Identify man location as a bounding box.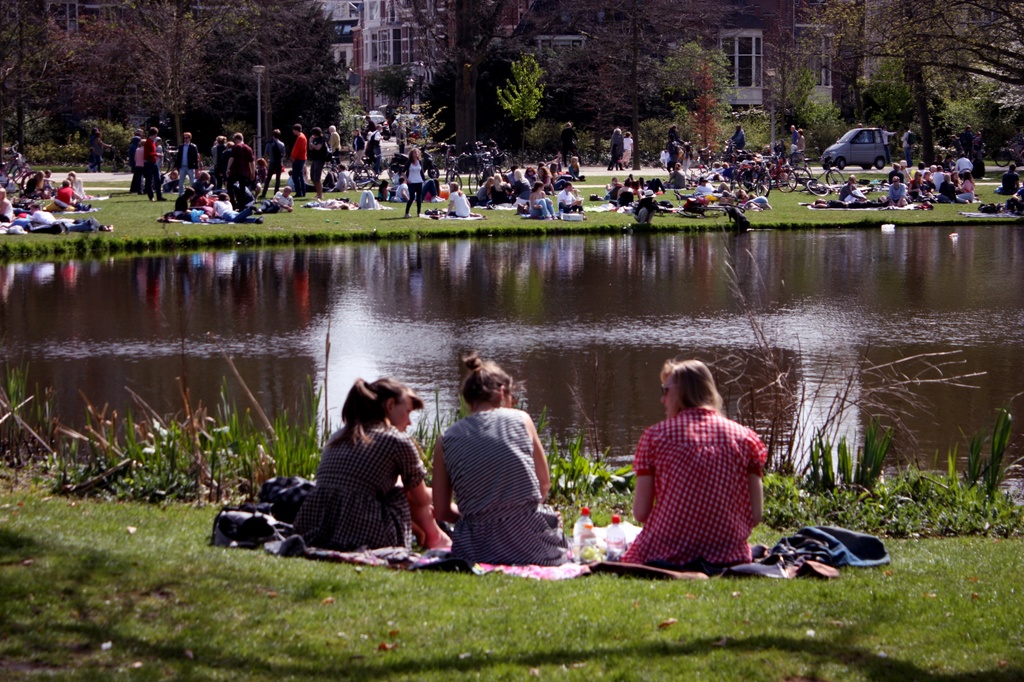
[x1=225, y1=133, x2=257, y2=190].
